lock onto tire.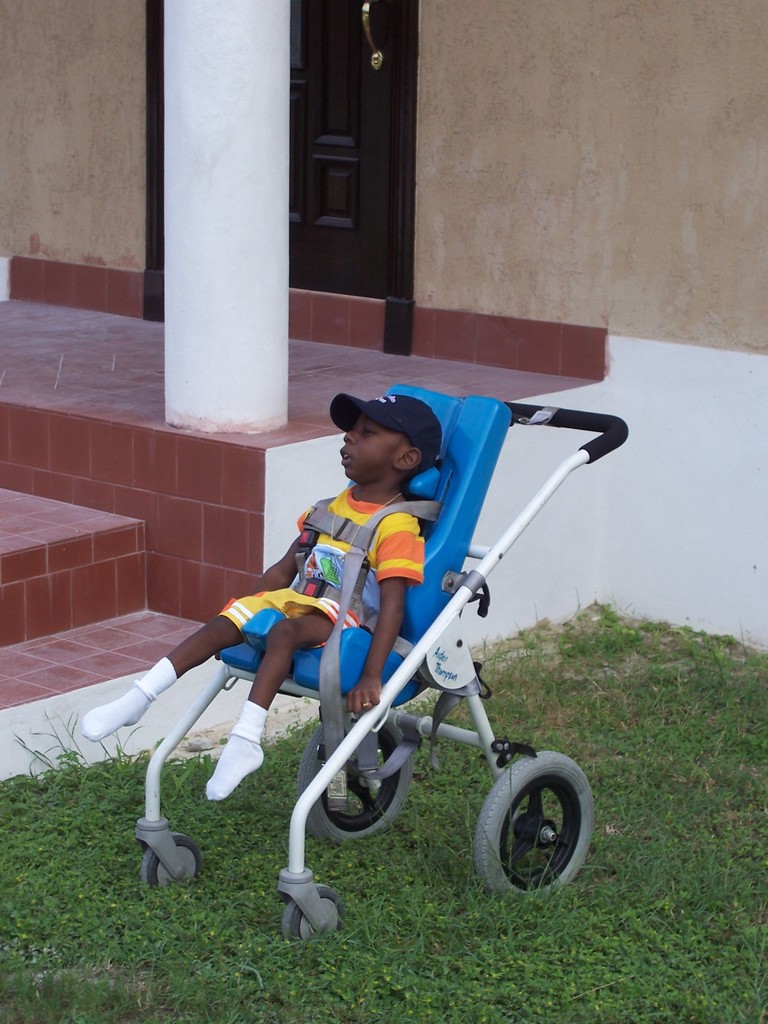
Locked: bbox=(298, 727, 412, 845).
